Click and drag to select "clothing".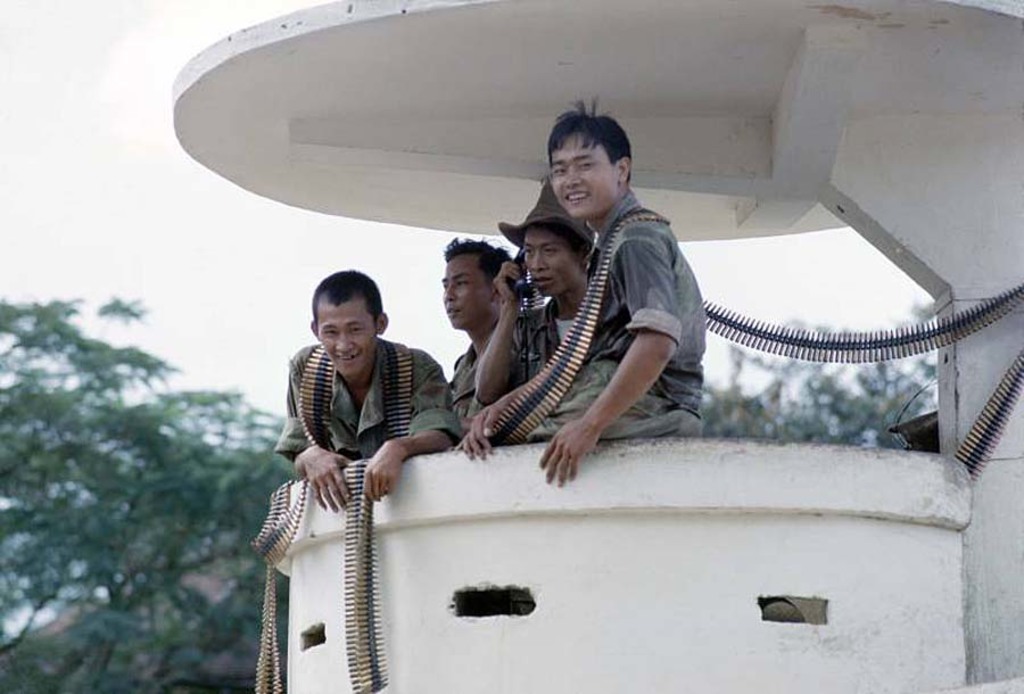
Selection: [x1=282, y1=341, x2=452, y2=463].
